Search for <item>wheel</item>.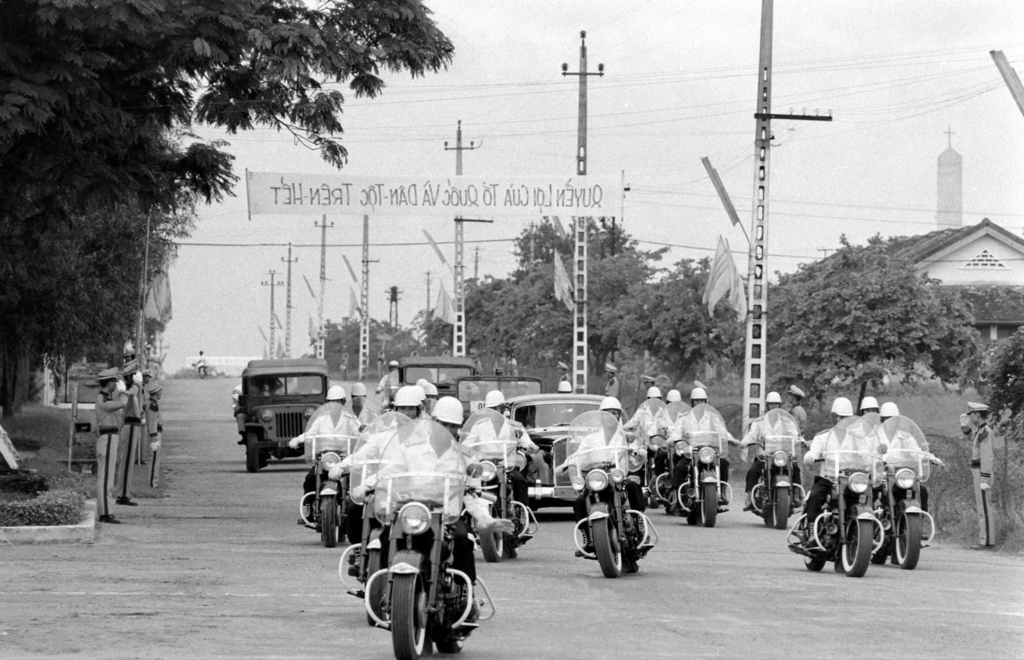
Found at left=481, top=523, right=506, bottom=561.
